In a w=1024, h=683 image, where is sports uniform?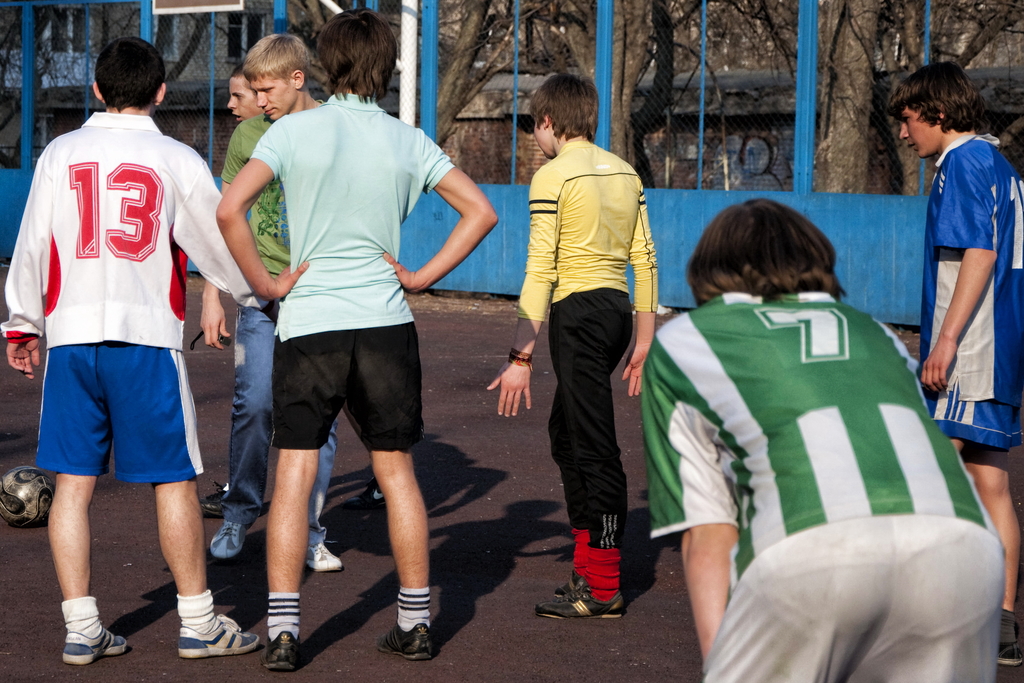
<box>920,131,1023,666</box>.
